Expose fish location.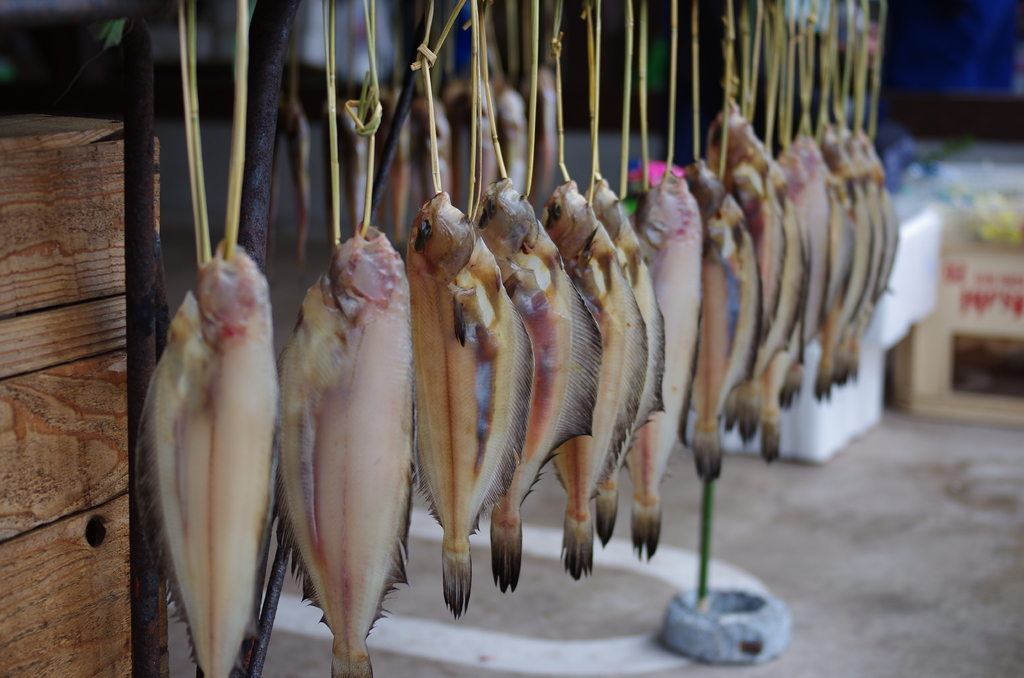
Exposed at (left=272, top=226, right=415, bottom=677).
